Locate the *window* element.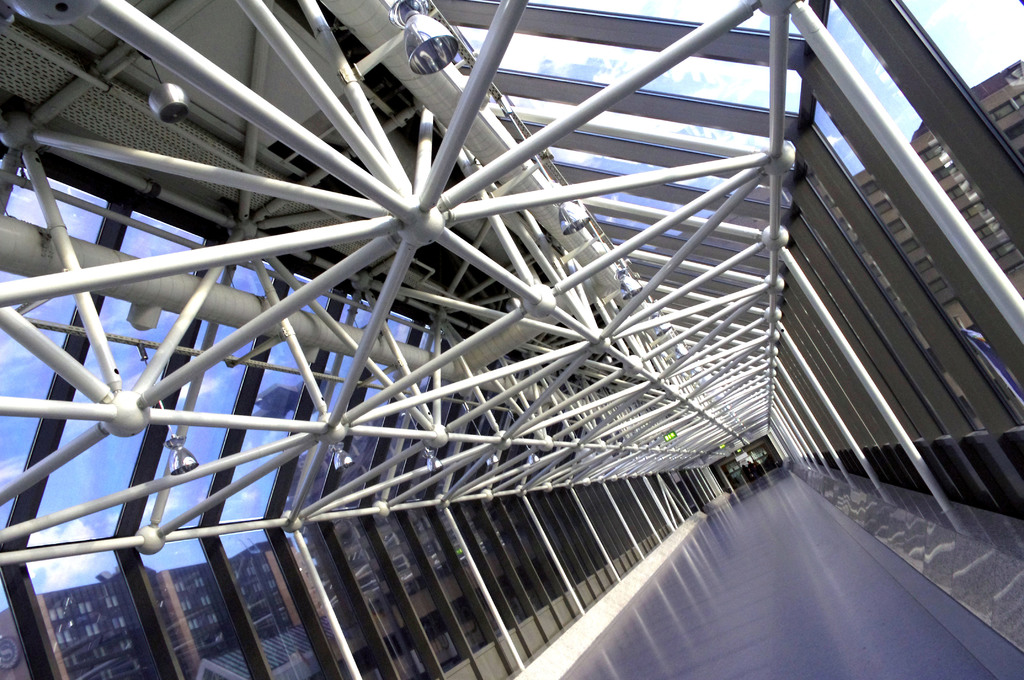
Element bbox: left=897, top=238, right=920, bottom=254.
